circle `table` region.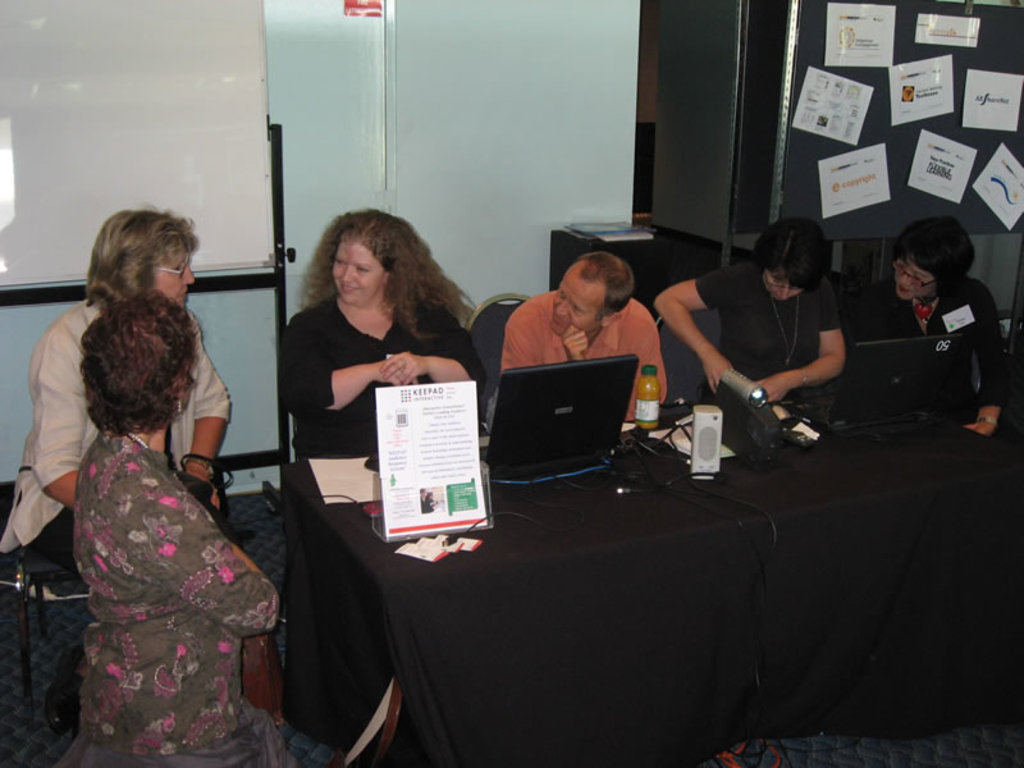
Region: 282, 383, 1023, 767.
